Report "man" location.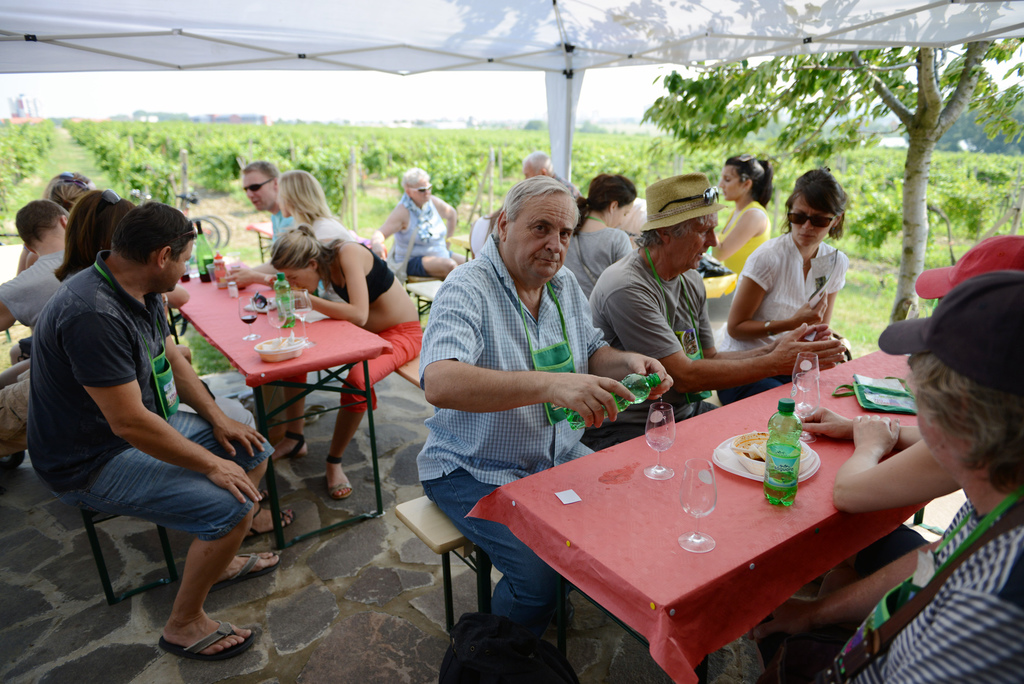
Report: BBox(244, 160, 299, 239).
